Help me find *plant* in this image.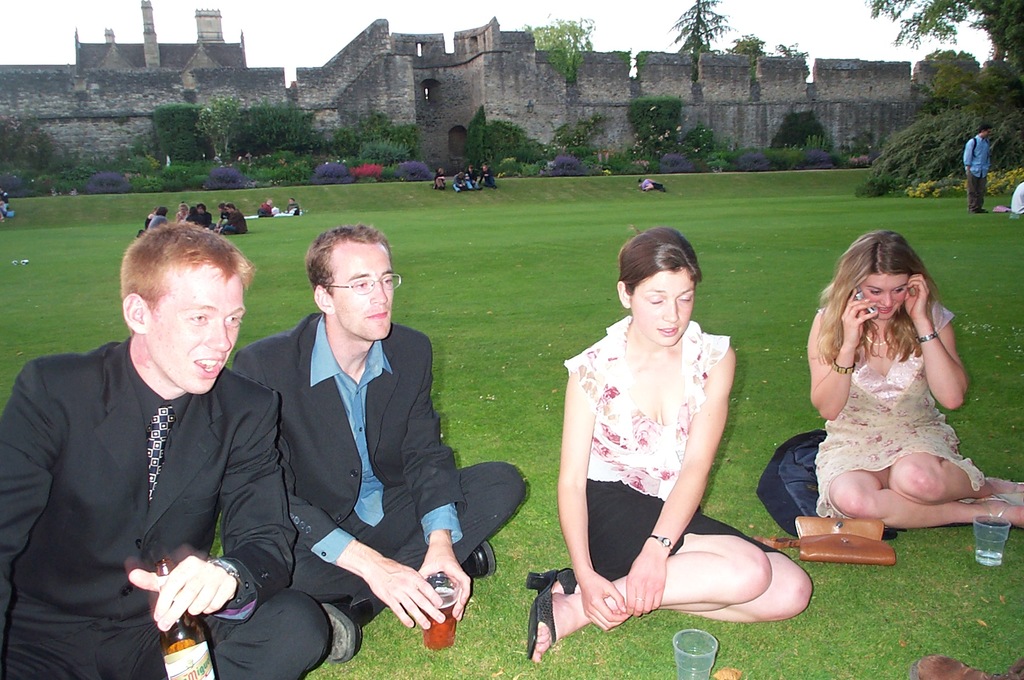
Found it: 762:148:810:170.
